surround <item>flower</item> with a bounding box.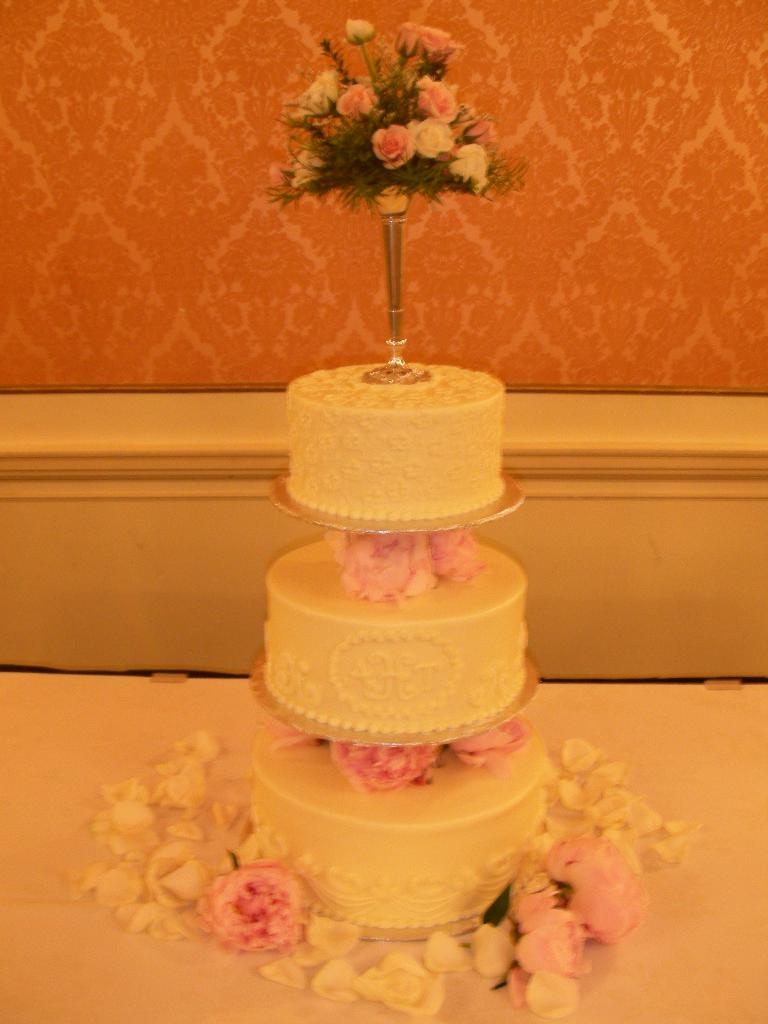
(left=348, top=529, right=435, bottom=600).
